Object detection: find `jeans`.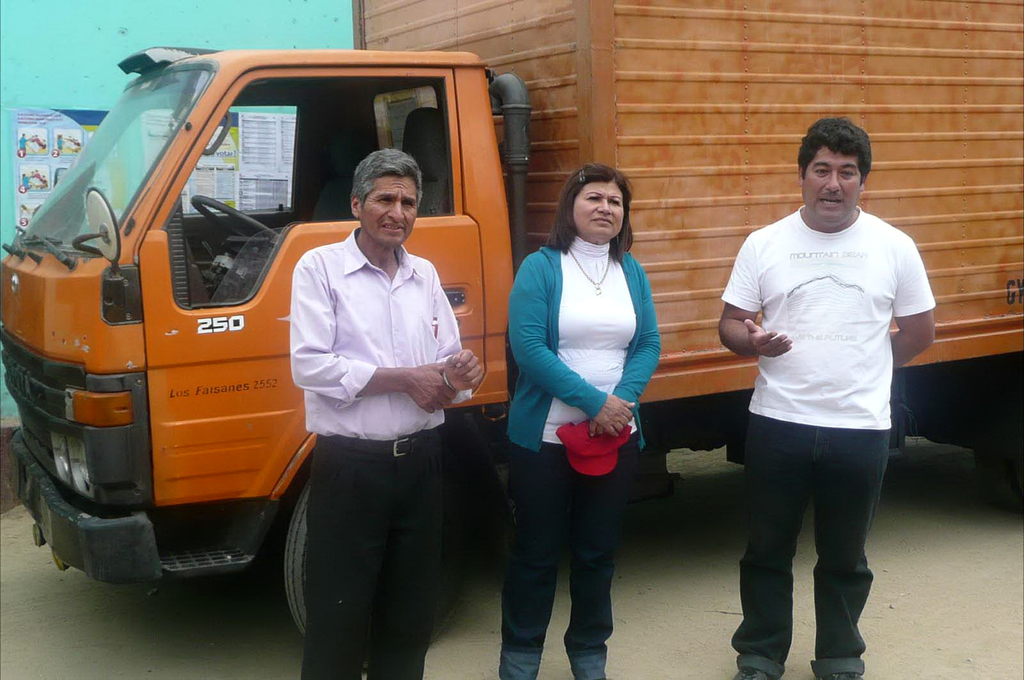
detection(746, 417, 900, 673).
